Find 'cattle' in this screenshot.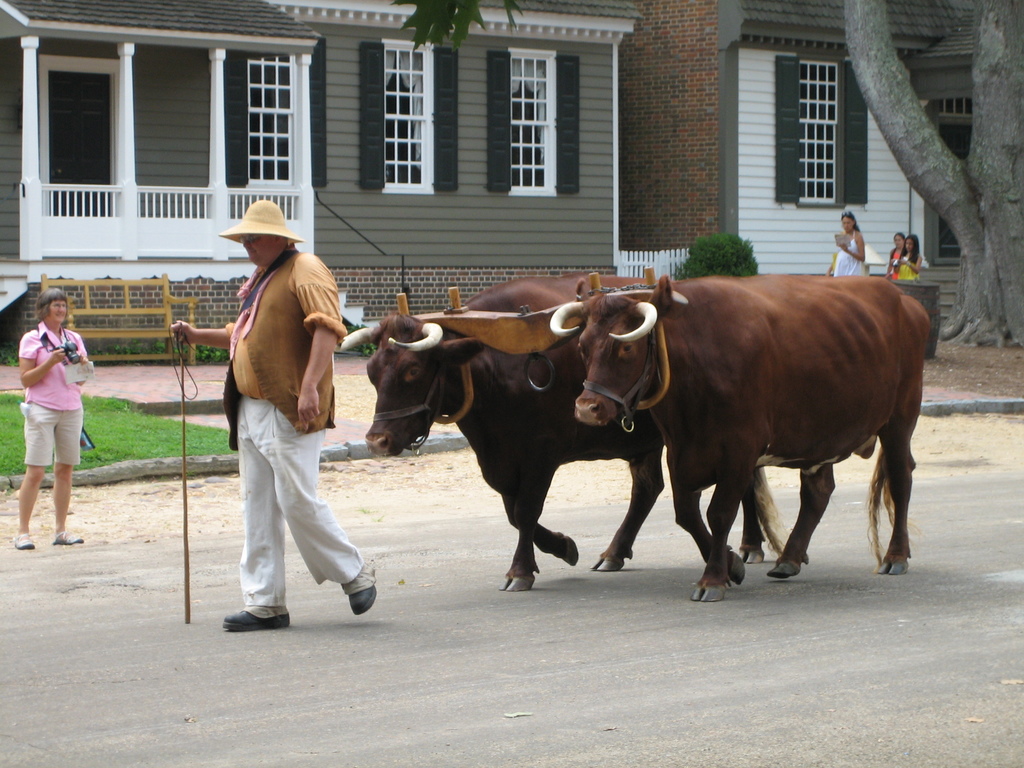
The bounding box for 'cattle' is rect(543, 278, 928, 598).
